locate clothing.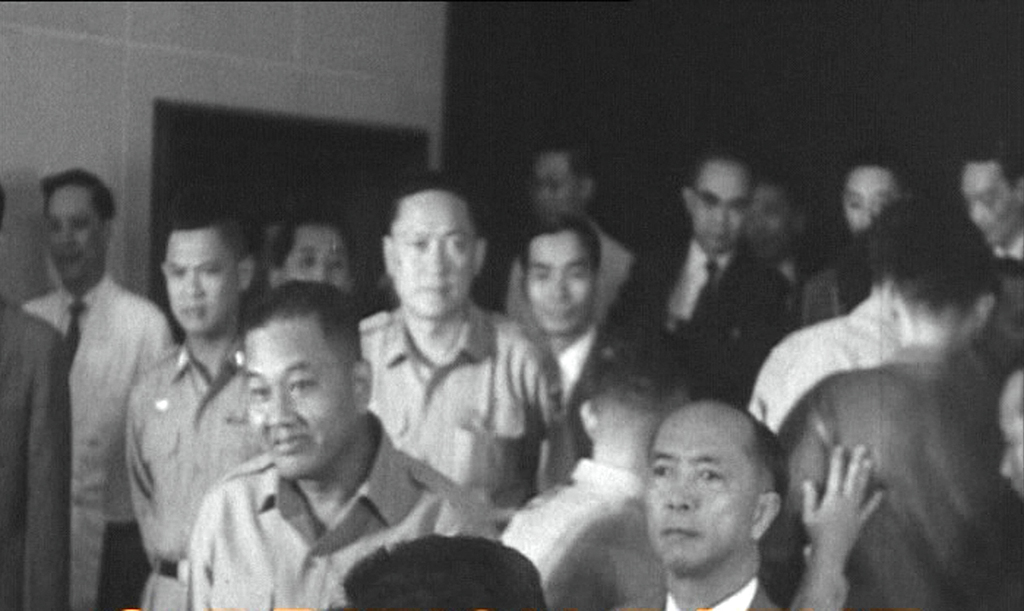
Bounding box: [x1=501, y1=456, x2=661, y2=610].
